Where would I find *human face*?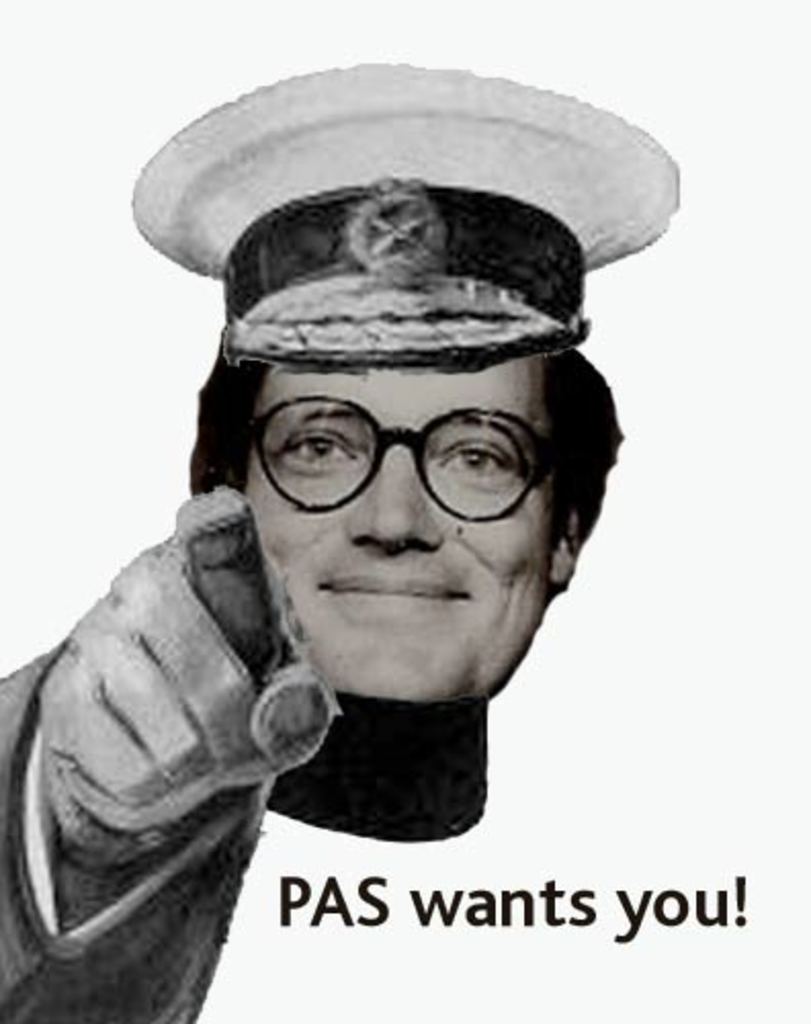
At rect(240, 346, 559, 705).
